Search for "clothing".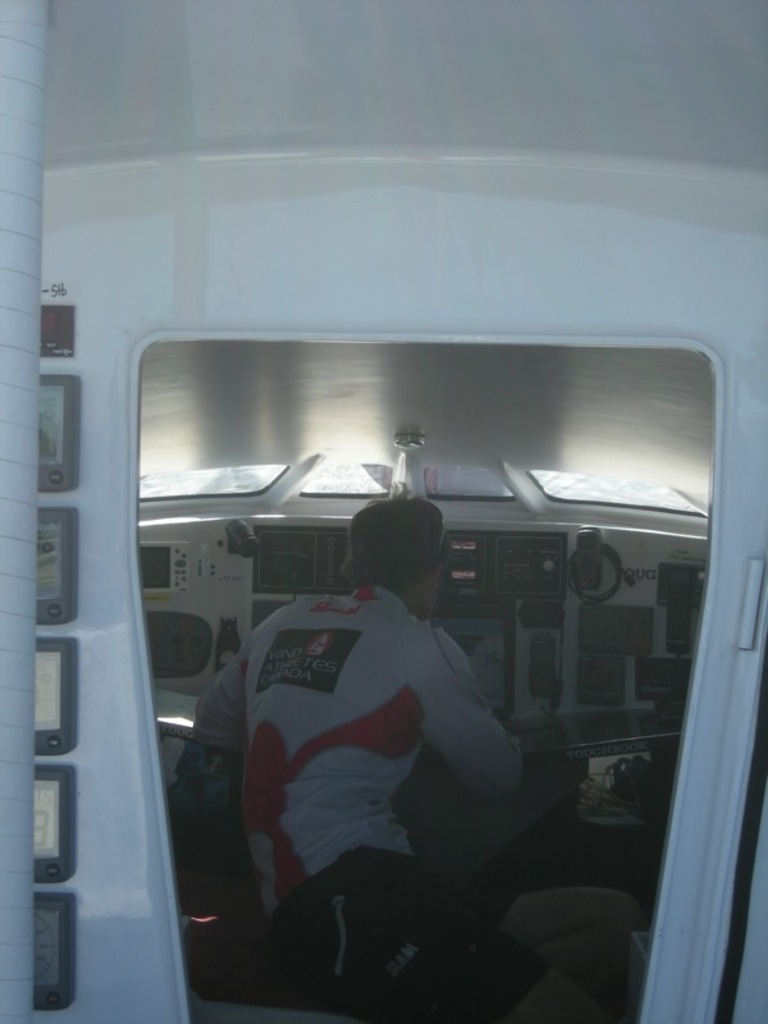
Found at bbox=[164, 557, 554, 1019].
